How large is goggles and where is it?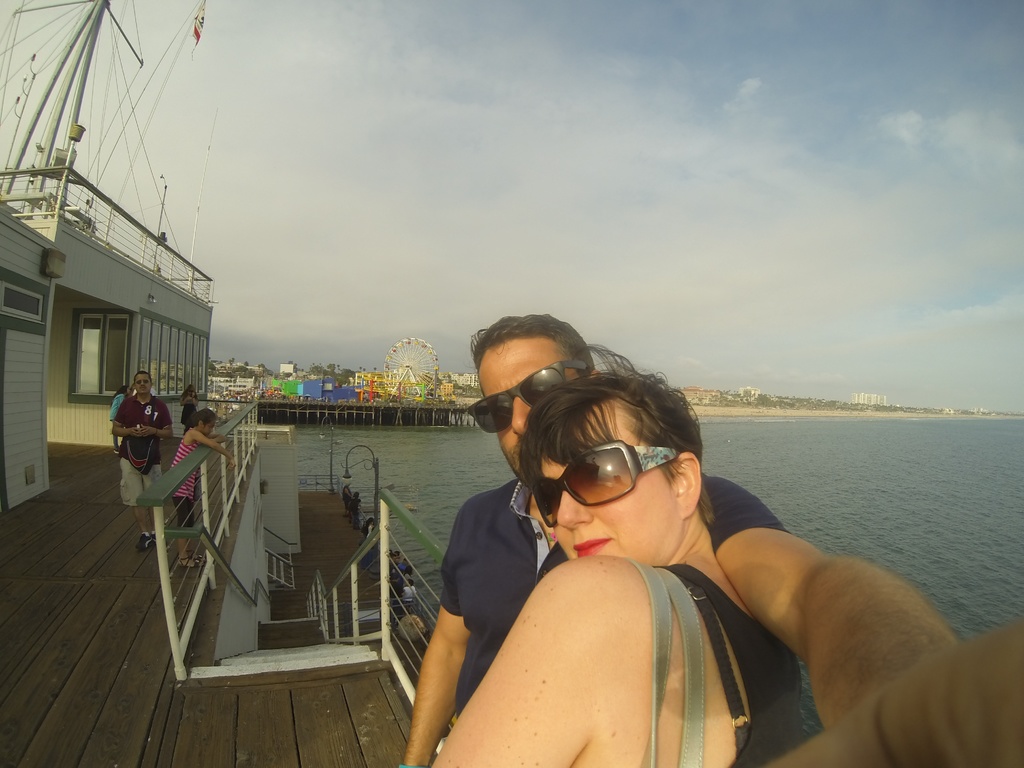
Bounding box: bbox(534, 455, 685, 525).
